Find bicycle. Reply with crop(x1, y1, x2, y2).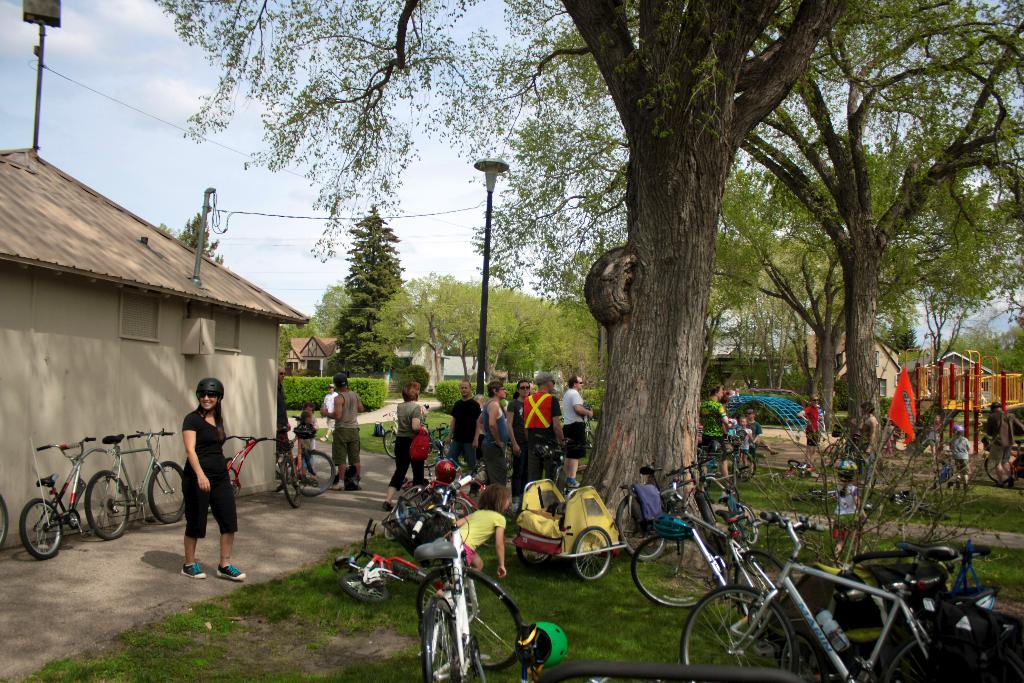
crop(617, 455, 722, 564).
